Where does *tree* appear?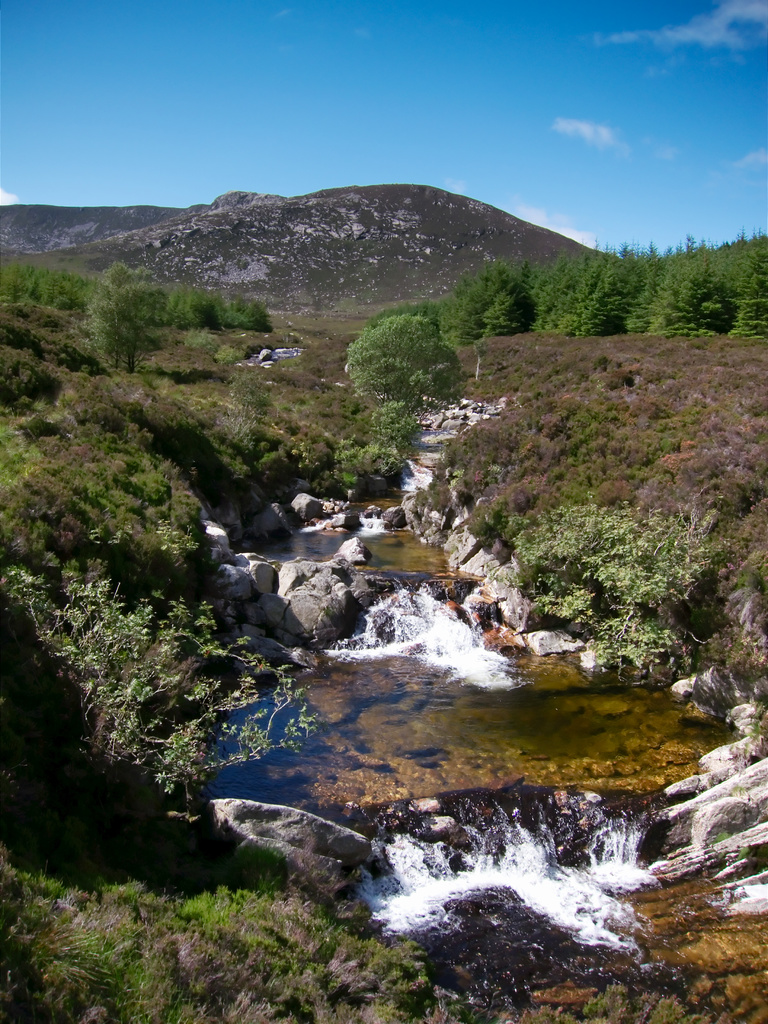
Appears at {"x1": 15, "y1": 352, "x2": 239, "y2": 602}.
